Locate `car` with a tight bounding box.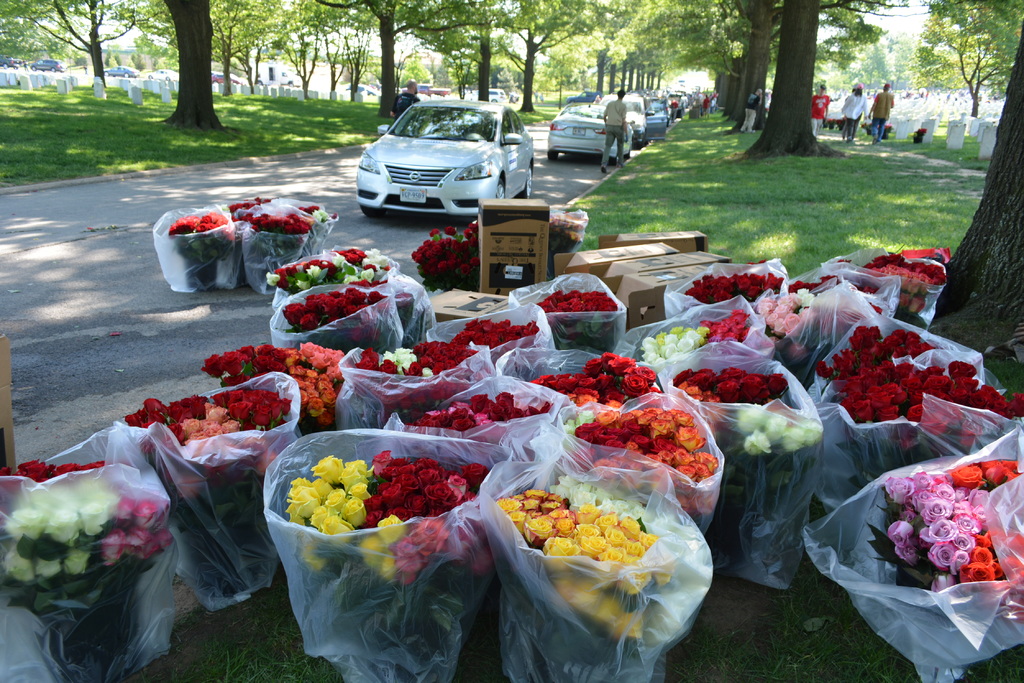
left=28, top=59, right=64, bottom=70.
